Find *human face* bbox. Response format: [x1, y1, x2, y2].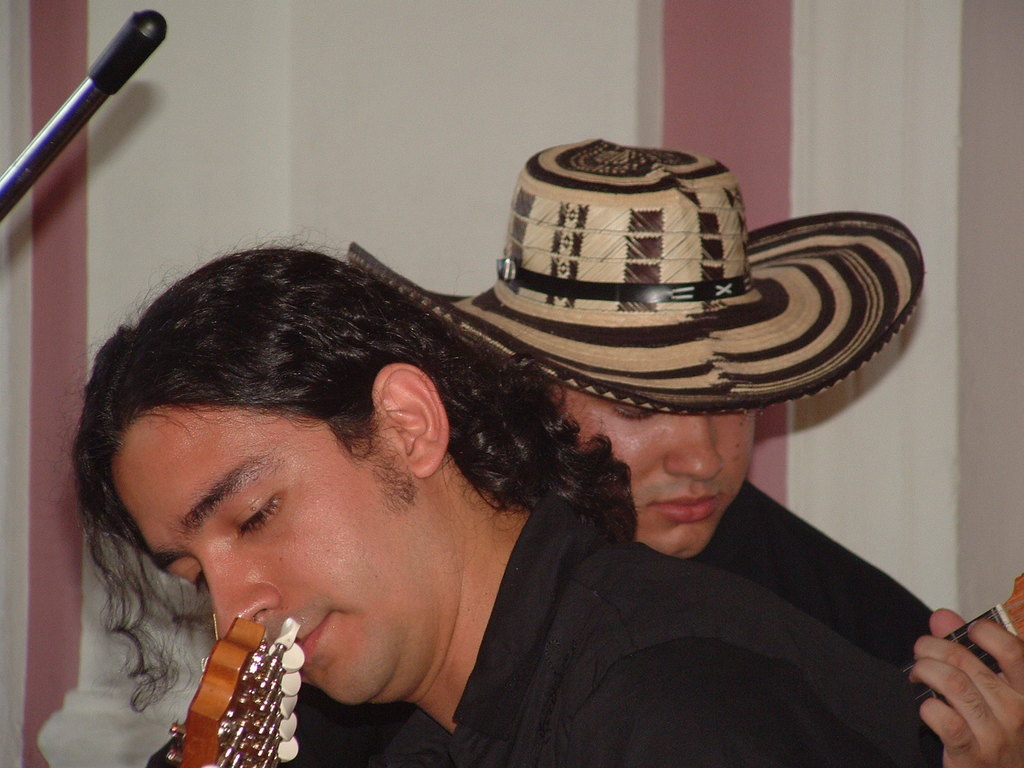
[556, 388, 753, 561].
